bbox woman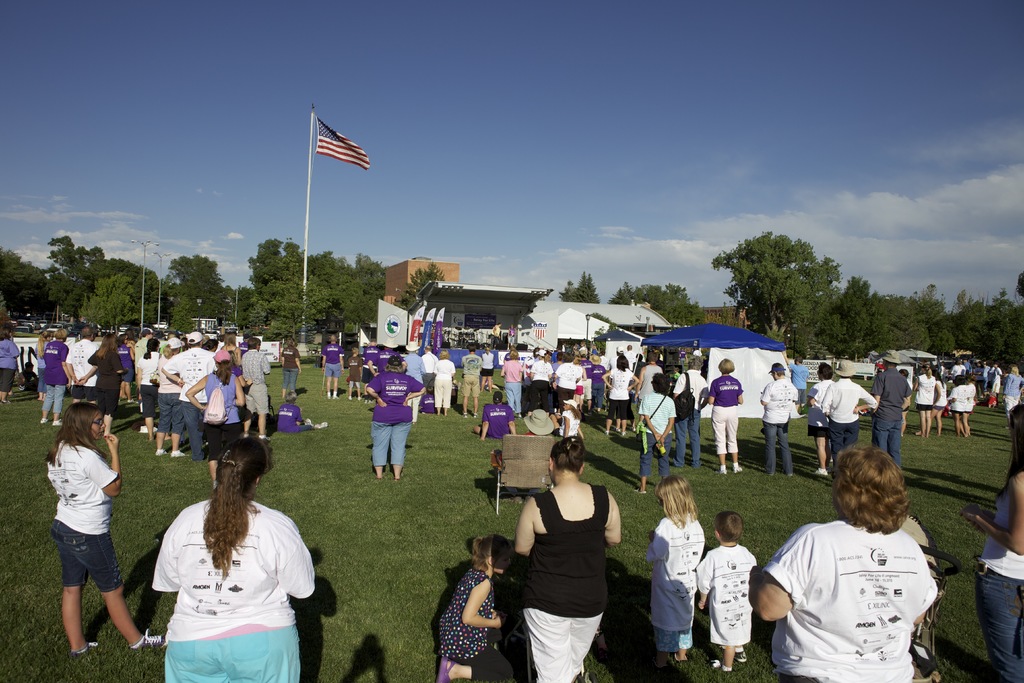
pyautogui.locateOnScreen(589, 352, 611, 407)
